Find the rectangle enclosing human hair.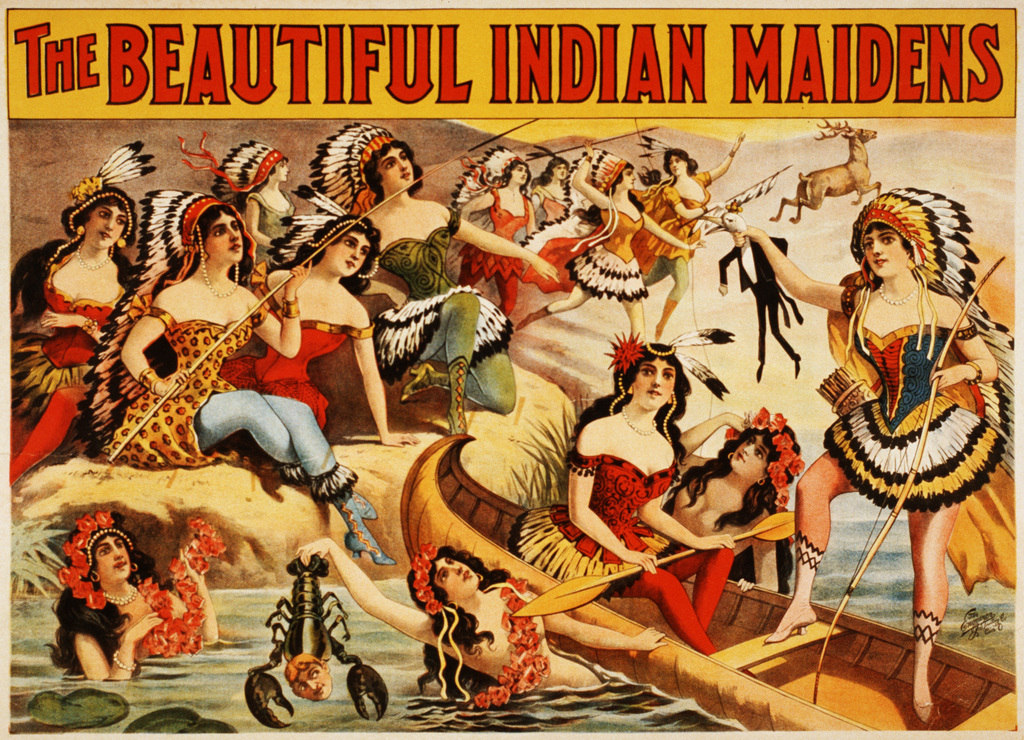
locate(200, 199, 255, 278).
